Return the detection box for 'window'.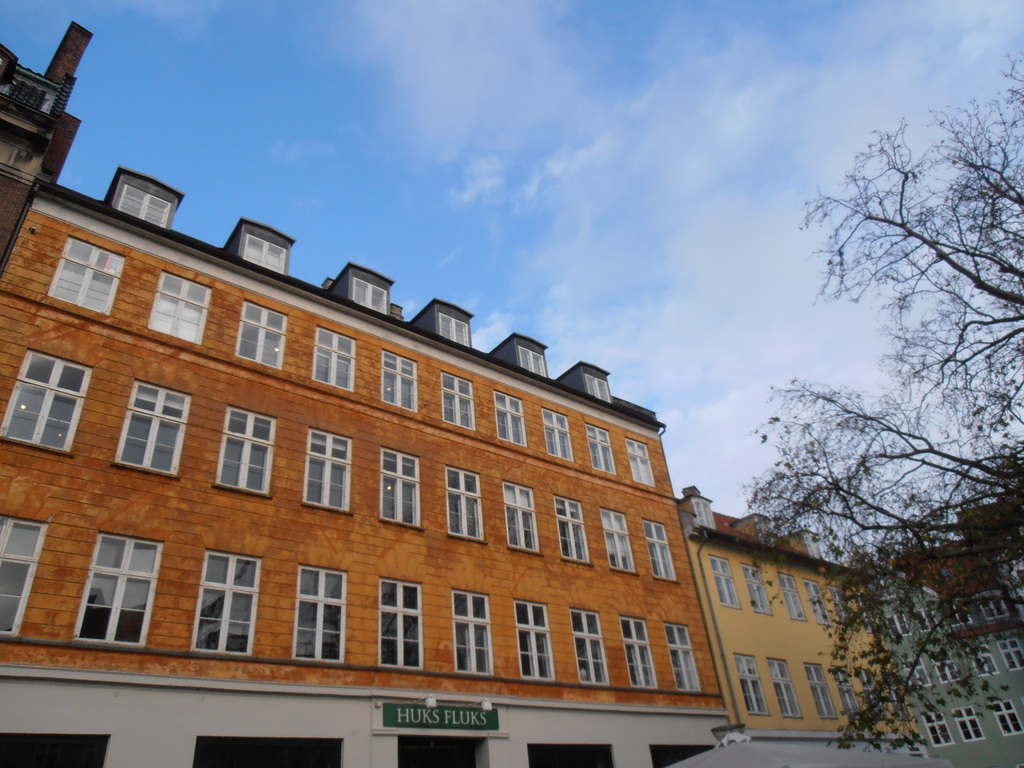
x1=951, y1=707, x2=977, y2=740.
